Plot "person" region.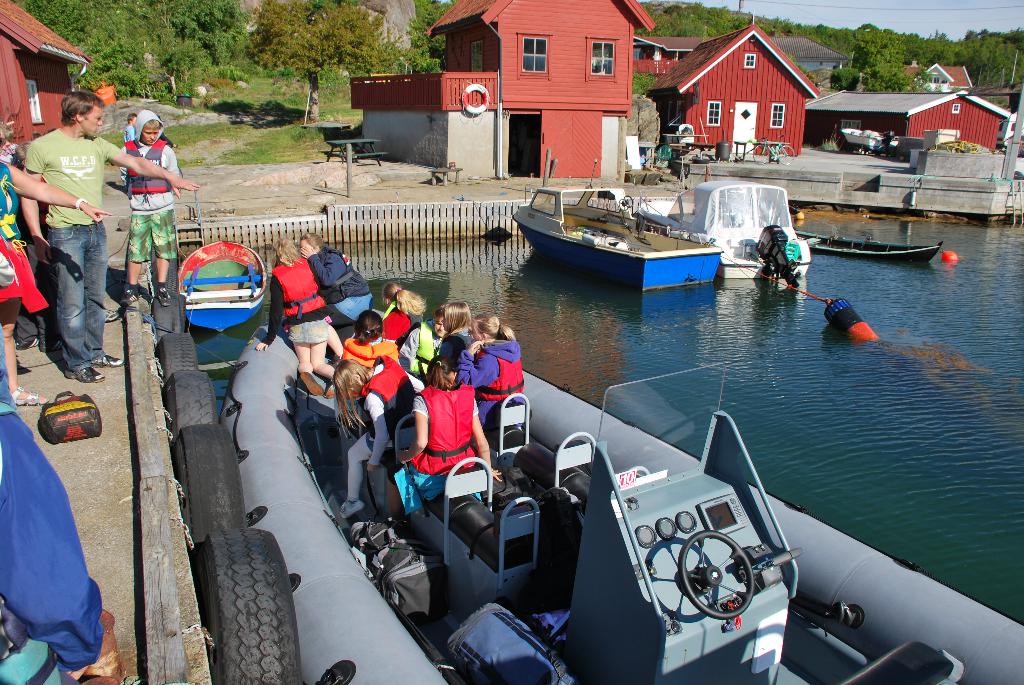
Plotted at (340,358,429,519).
